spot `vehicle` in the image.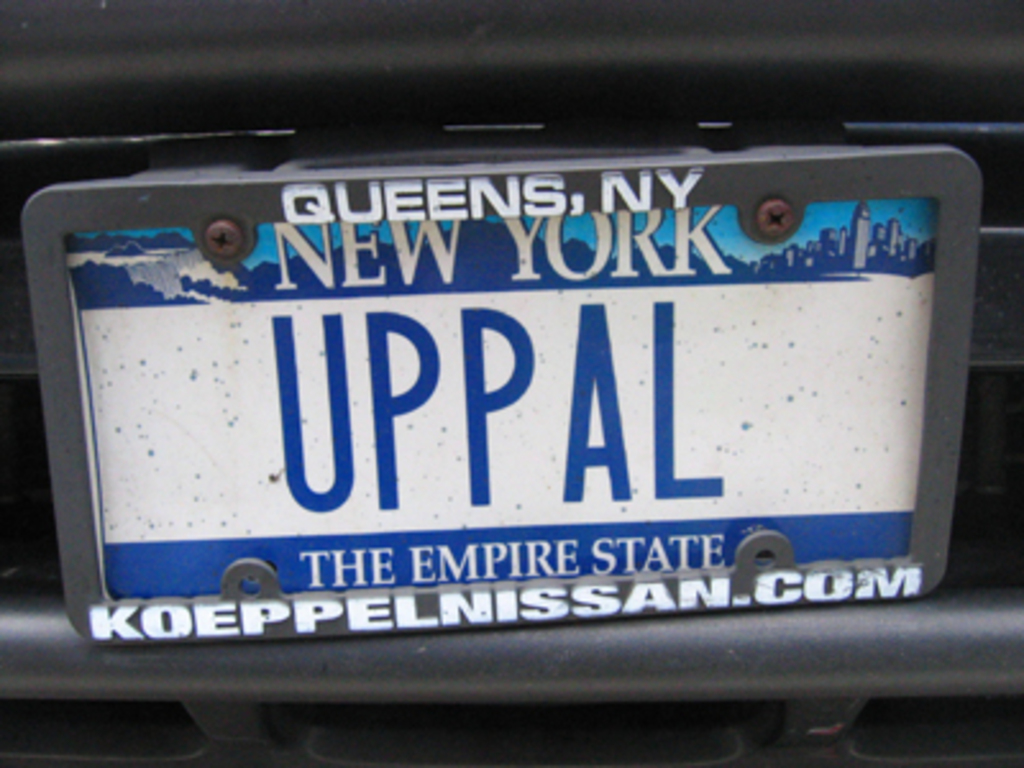
`vehicle` found at pyautogui.locateOnScreen(0, 0, 1021, 765).
